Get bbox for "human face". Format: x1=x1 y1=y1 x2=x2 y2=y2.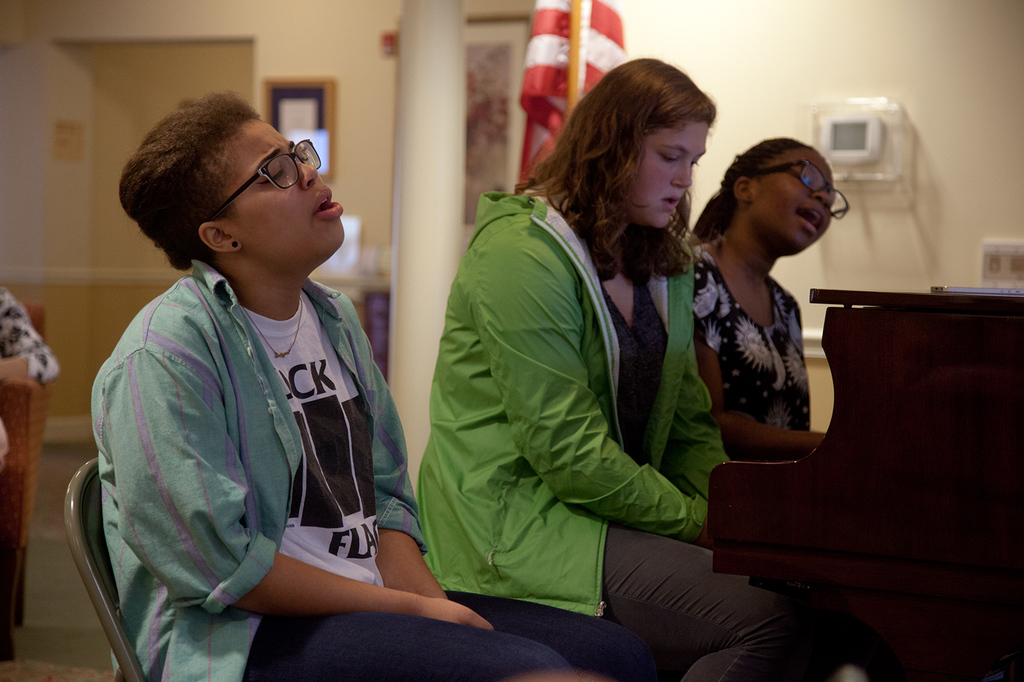
x1=210 y1=125 x2=346 y2=267.
